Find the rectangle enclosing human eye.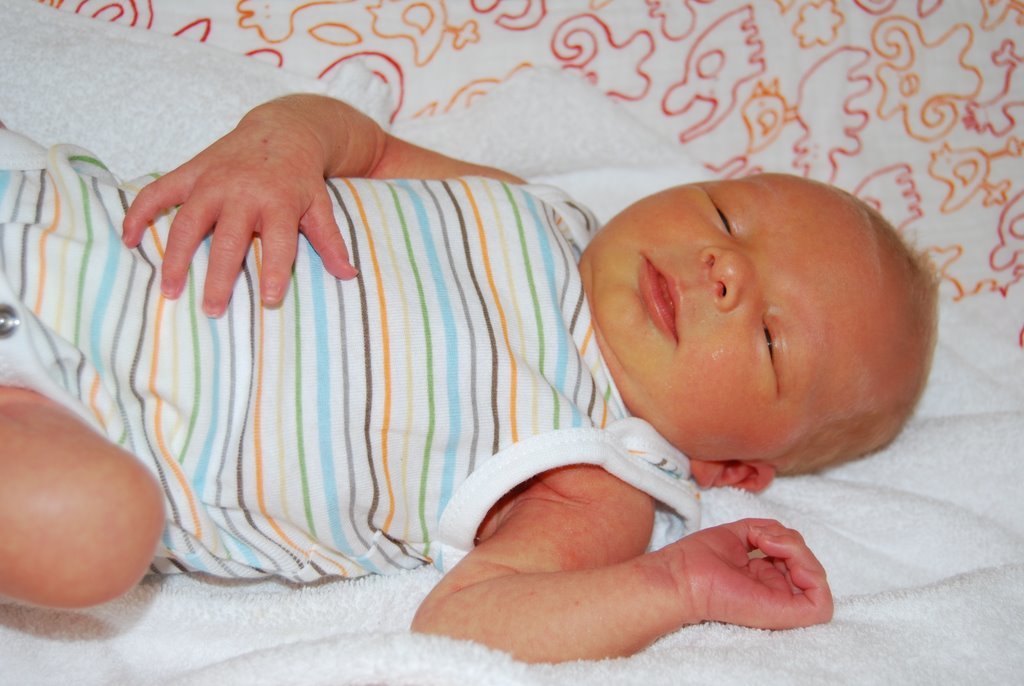
757,303,789,399.
